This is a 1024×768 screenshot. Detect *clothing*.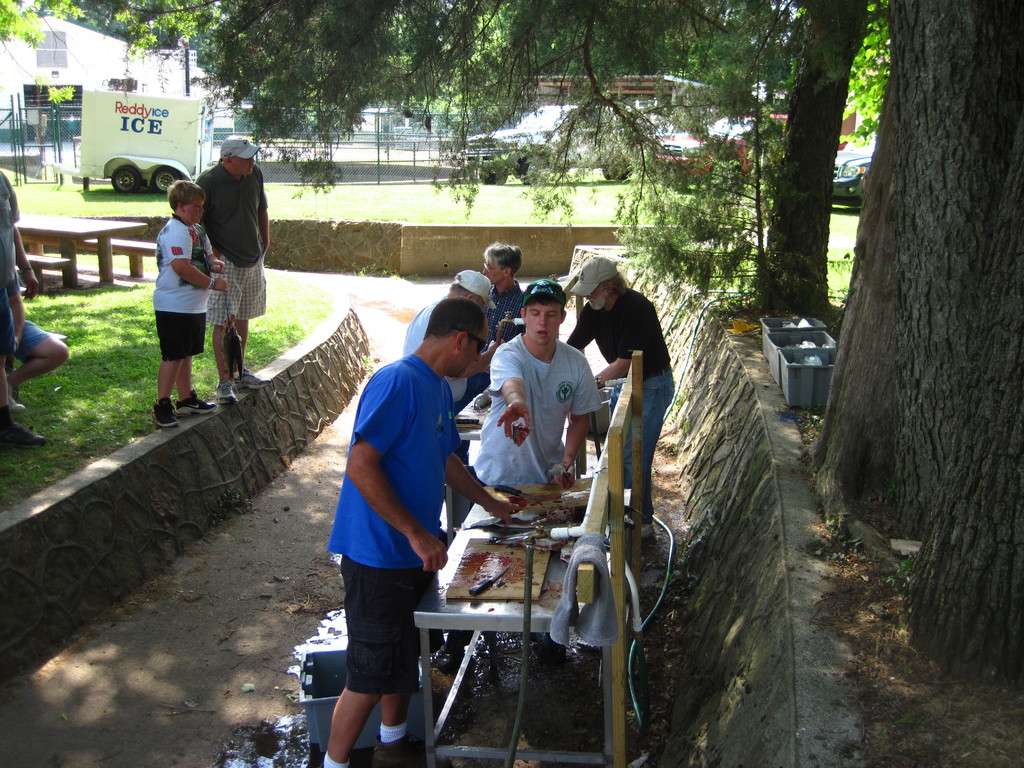
box=[561, 292, 674, 522].
